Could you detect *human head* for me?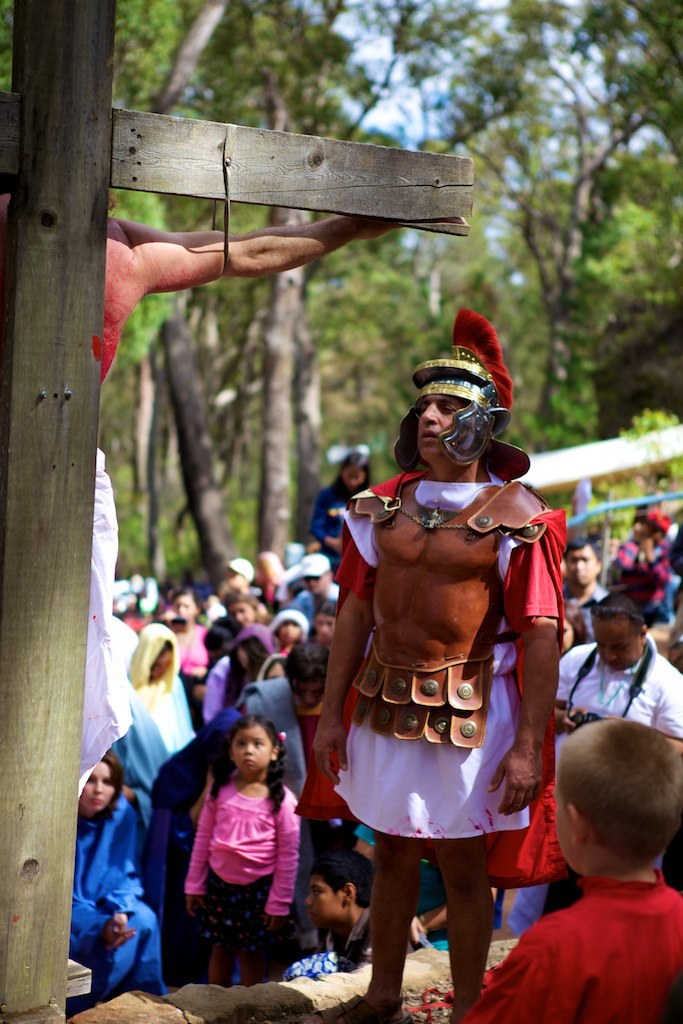
Detection result: (left=304, top=848, right=374, bottom=923).
